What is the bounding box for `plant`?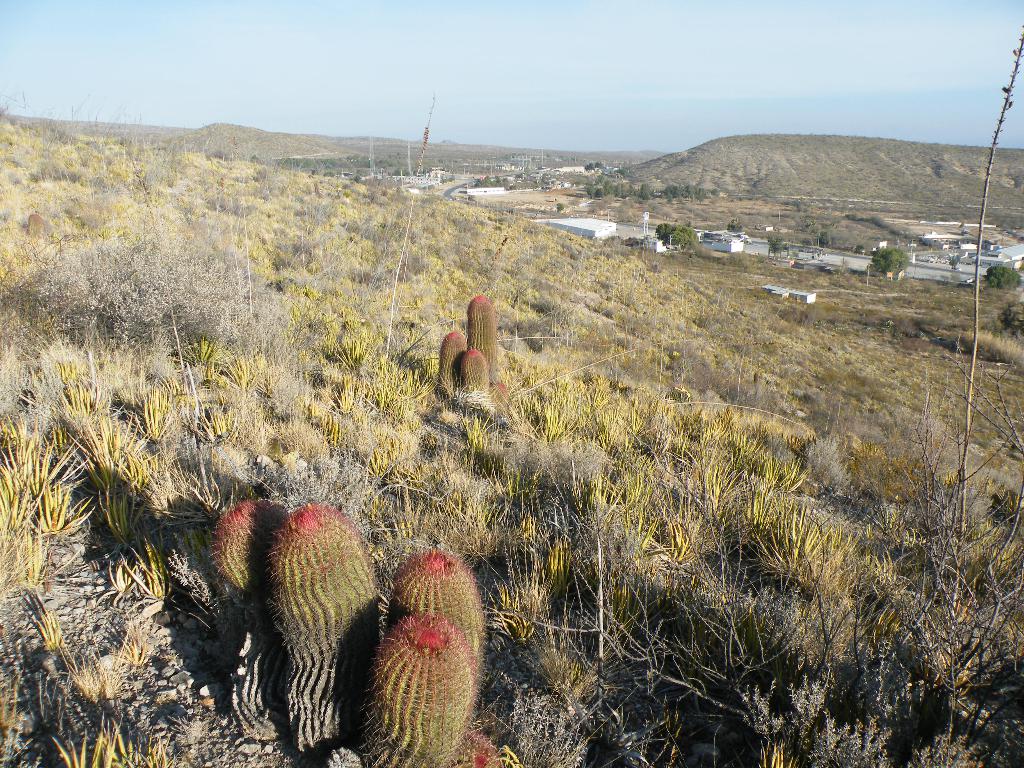
[463,294,501,389].
